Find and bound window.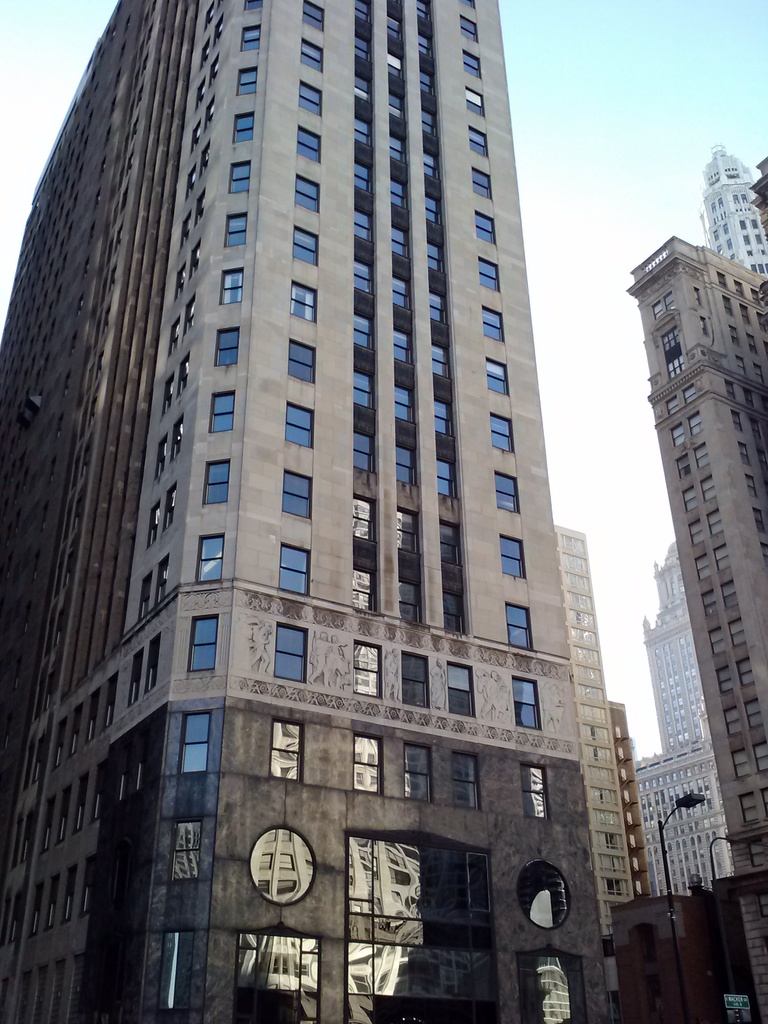
Bound: box(394, 330, 413, 362).
